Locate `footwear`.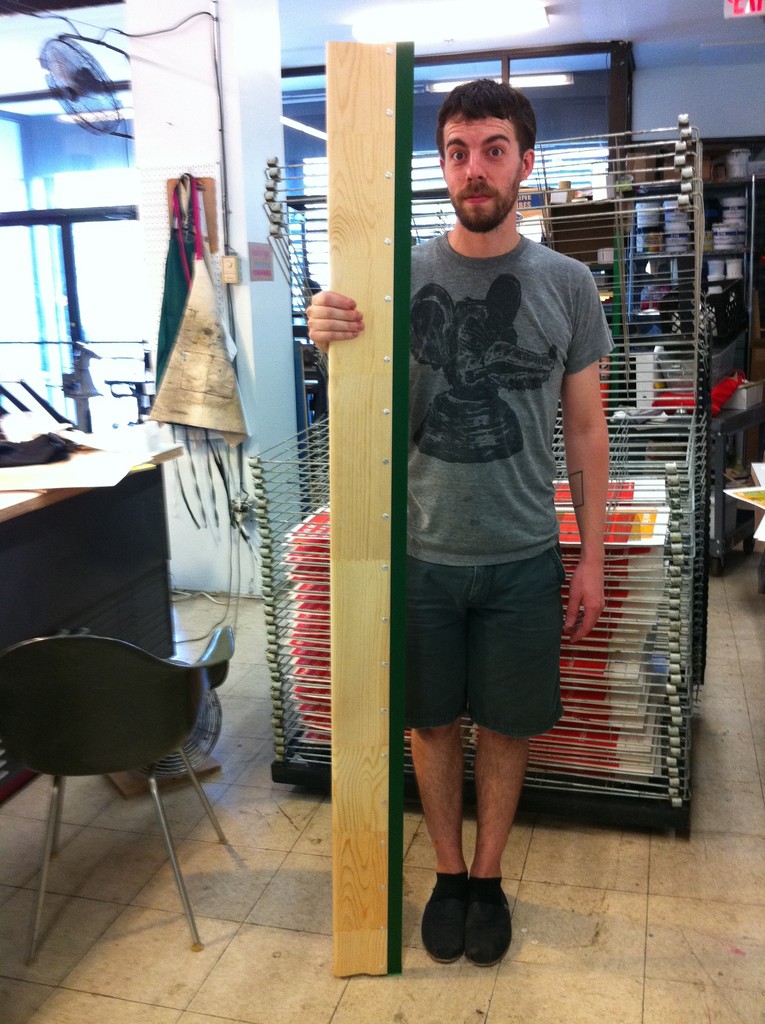
Bounding box: x1=462, y1=872, x2=513, y2=970.
